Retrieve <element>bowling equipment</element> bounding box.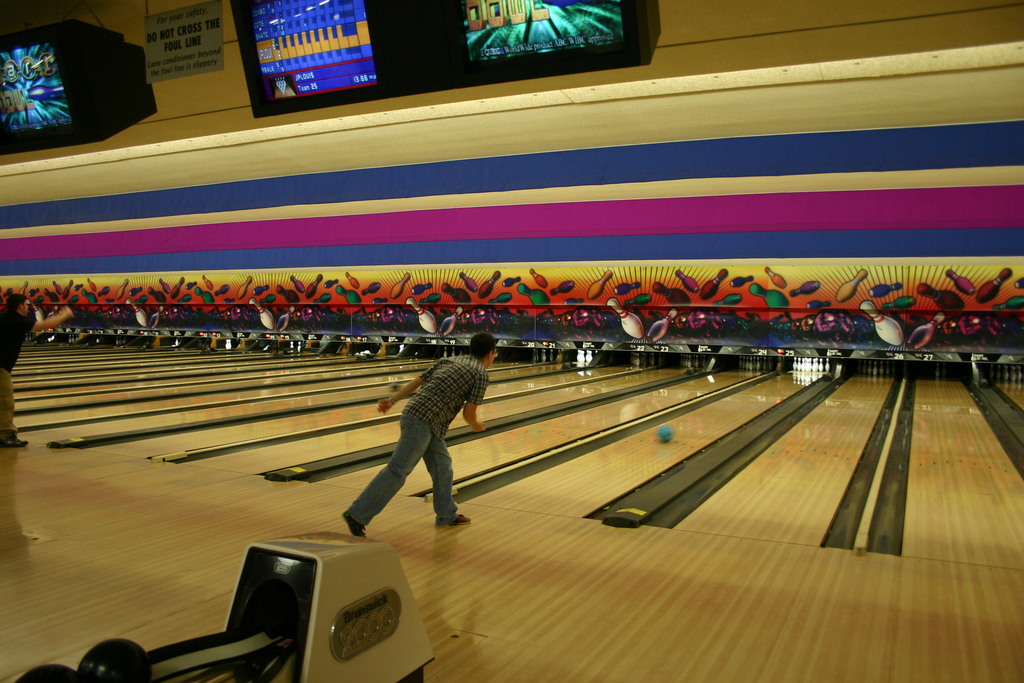
Bounding box: 149:288:164:301.
